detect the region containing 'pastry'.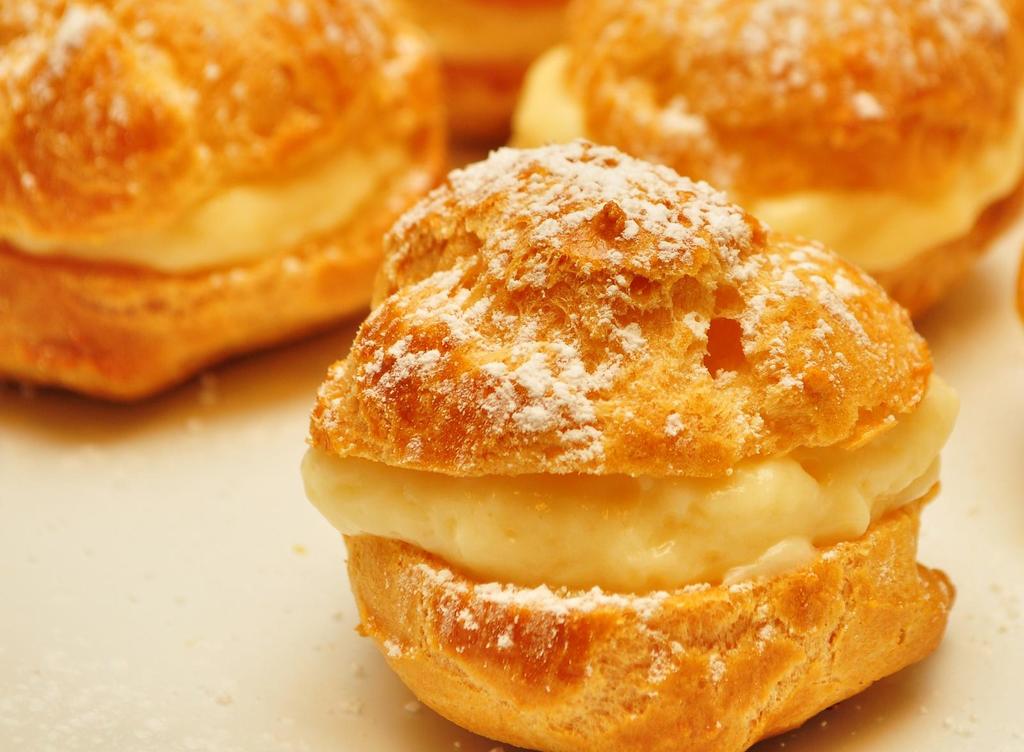
0/2/456/411.
